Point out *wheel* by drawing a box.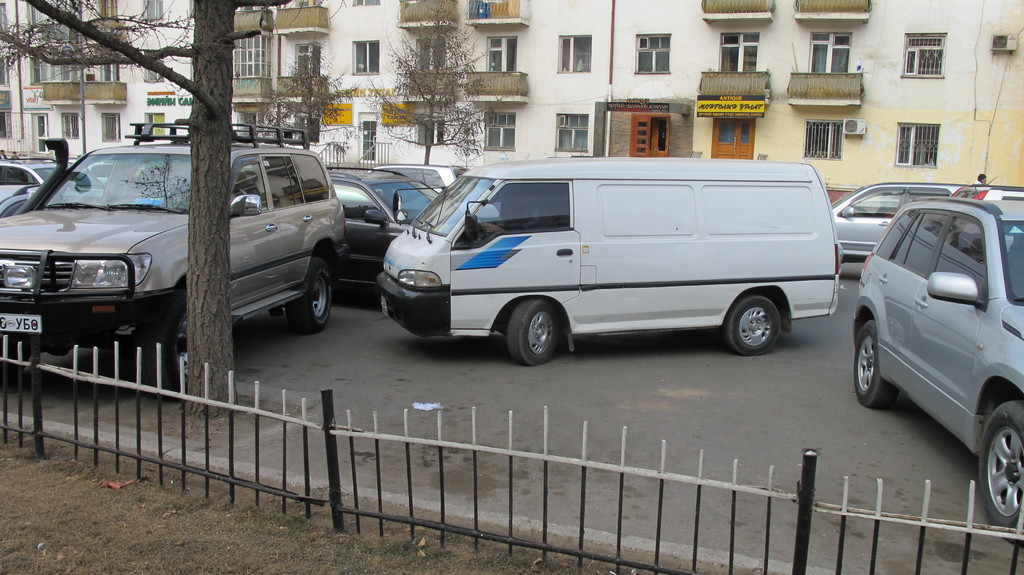
[287, 262, 333, 334].
